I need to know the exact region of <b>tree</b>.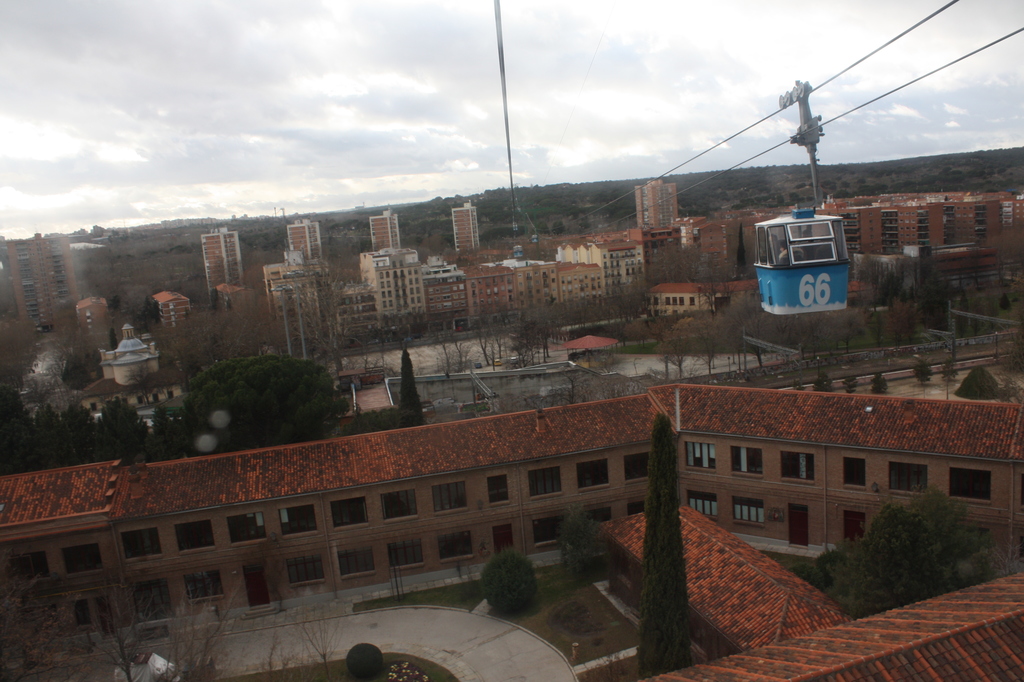
Region: l=817, t=372, r=836, b=393.
